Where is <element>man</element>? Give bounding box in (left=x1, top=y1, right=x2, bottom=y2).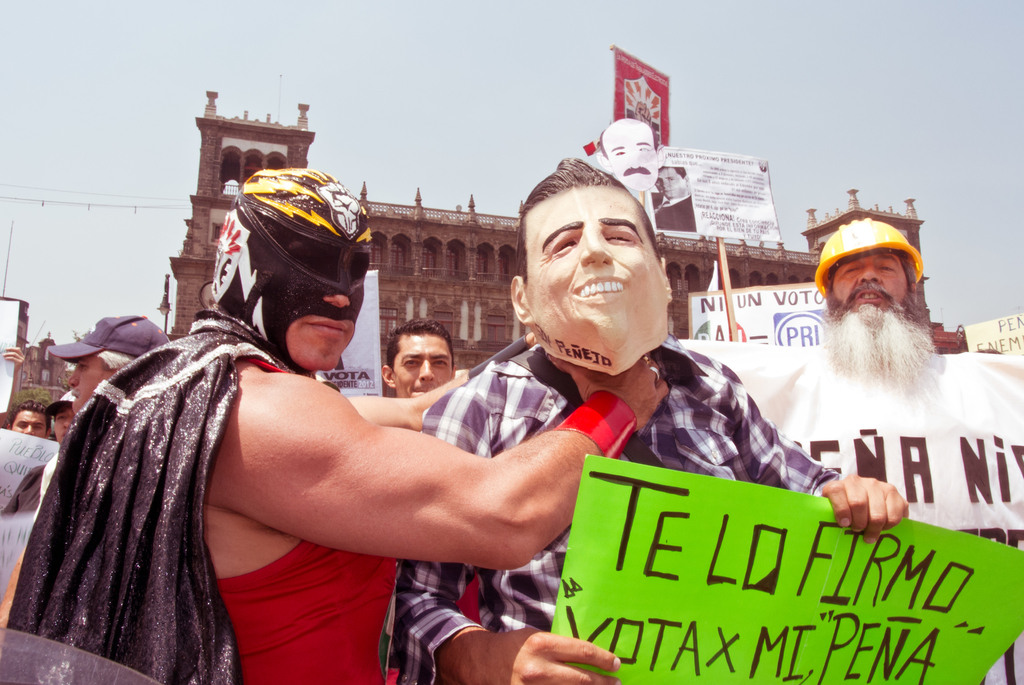
(left=816, top=221, right=941, bottom=407).
